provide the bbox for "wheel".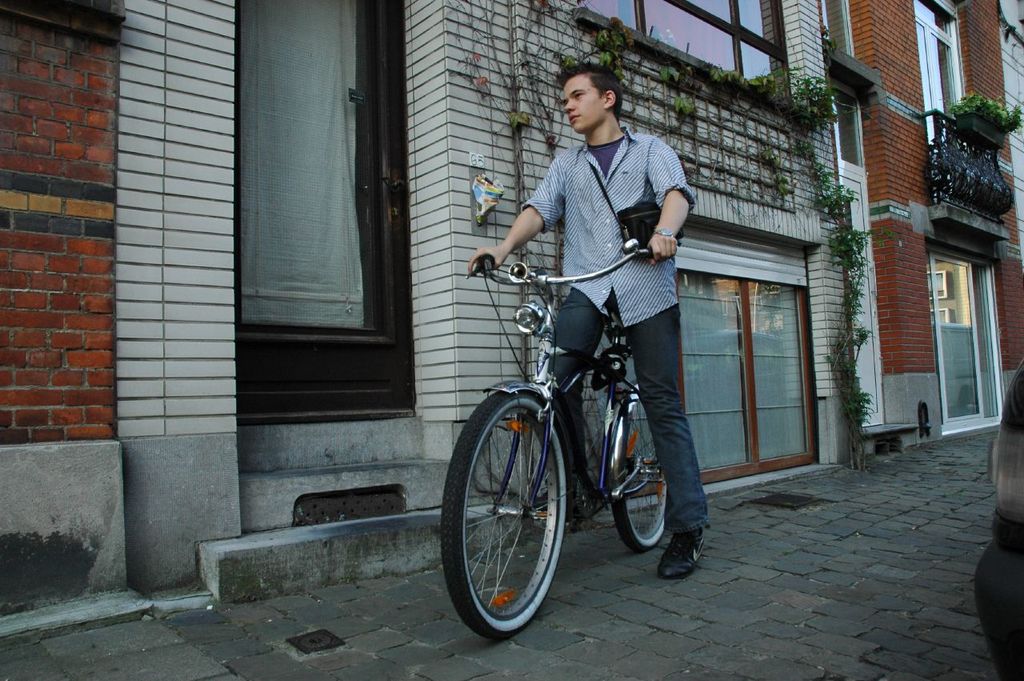
{"left": 607, "top": 380, "right": 681, "bottom": 551}.
